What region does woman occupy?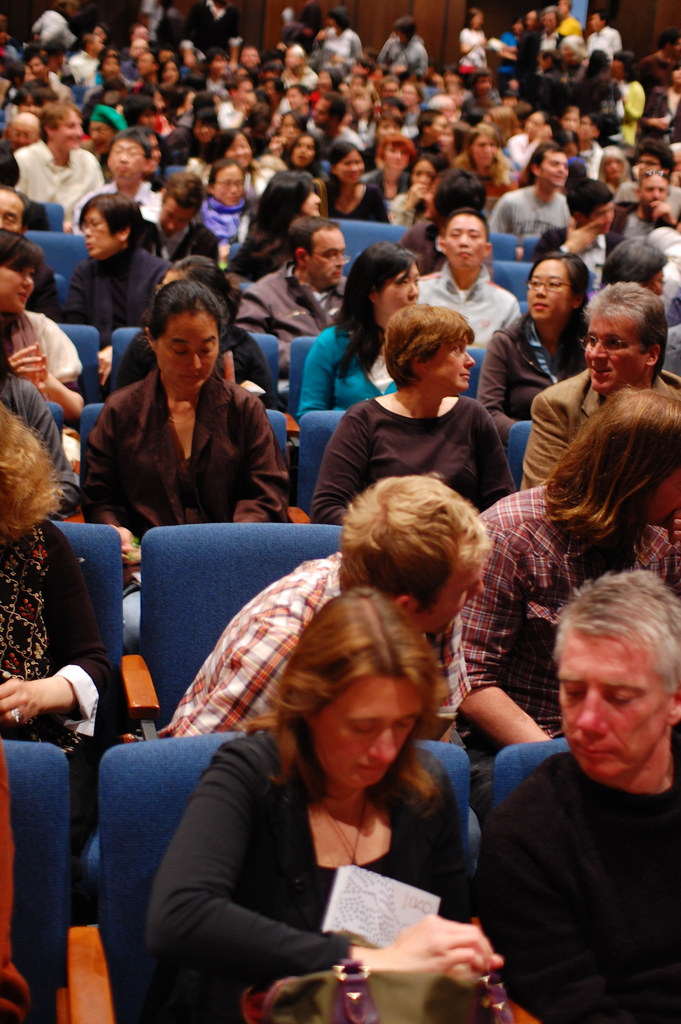
[65, 194, 168, 382].
